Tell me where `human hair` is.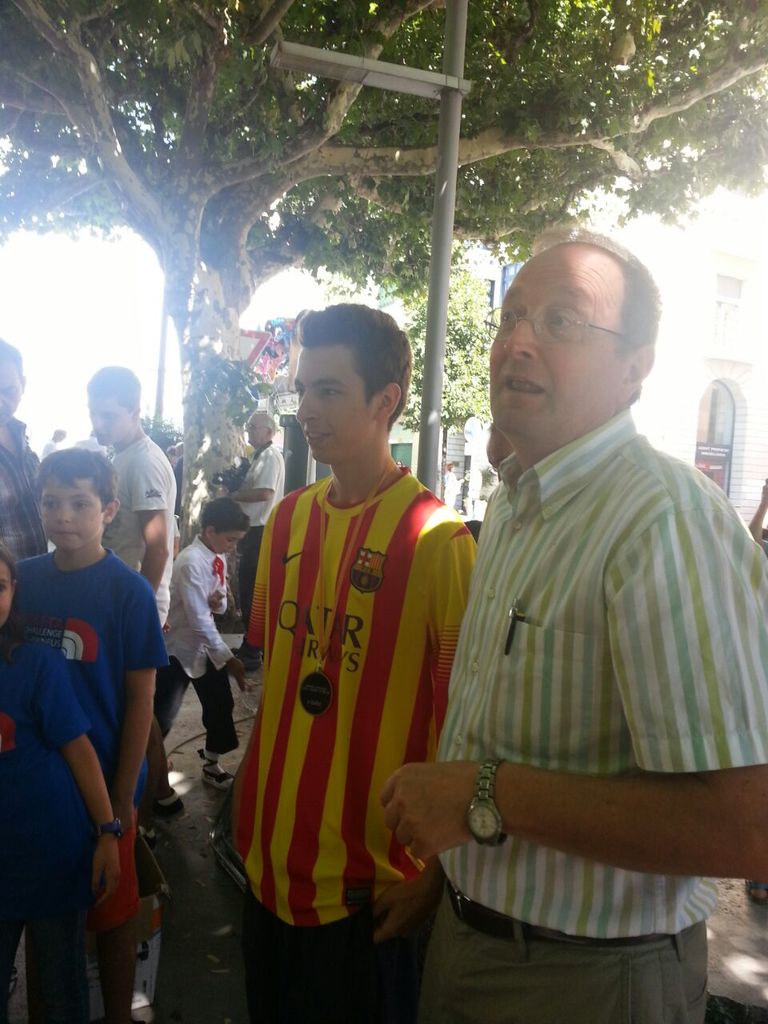
`human hair` is at crop(174, 442, 182, 459).
